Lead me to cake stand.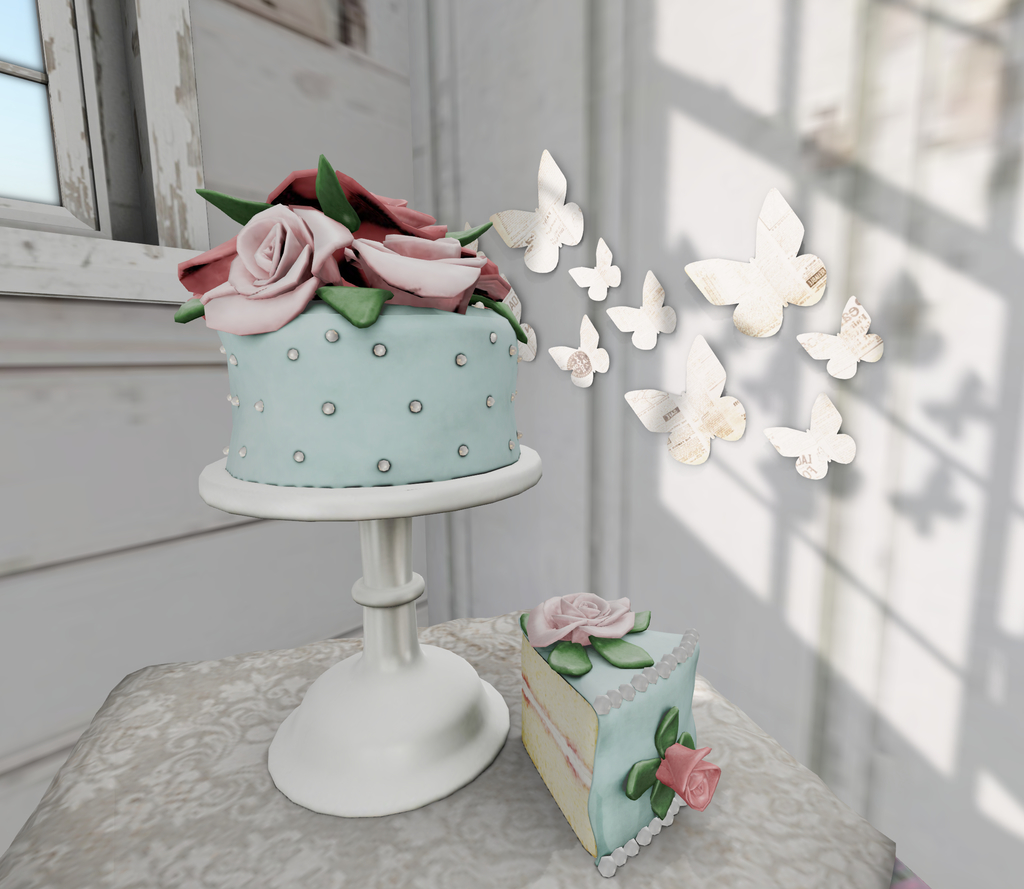
Lead to BBox(193, 450, 543, 817).
